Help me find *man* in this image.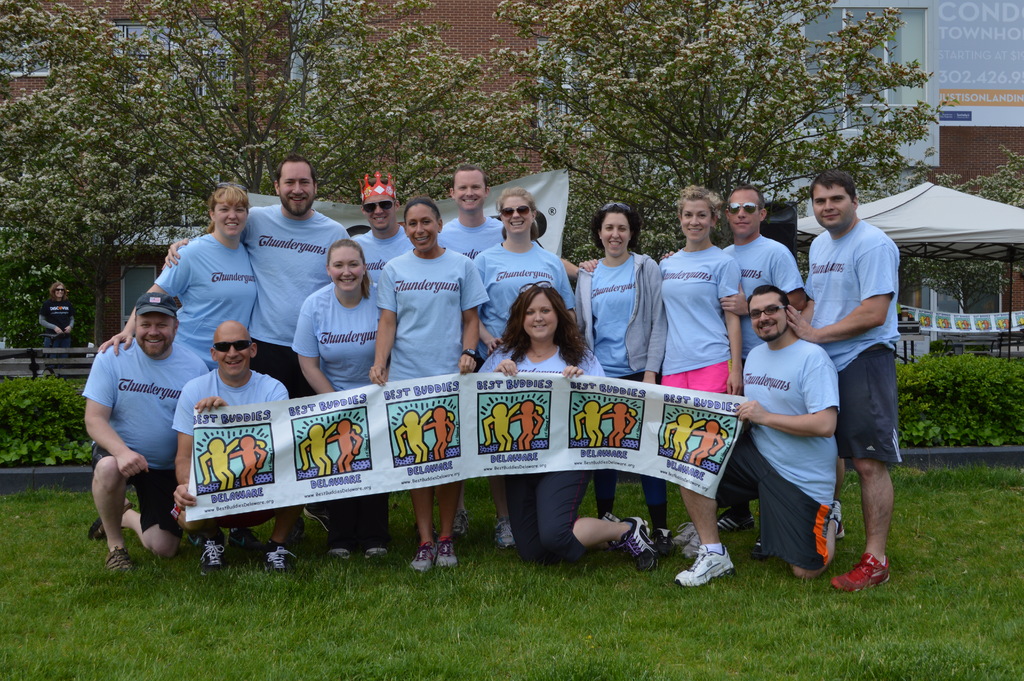
Found it: select_region(83, 289, 212, 573).
